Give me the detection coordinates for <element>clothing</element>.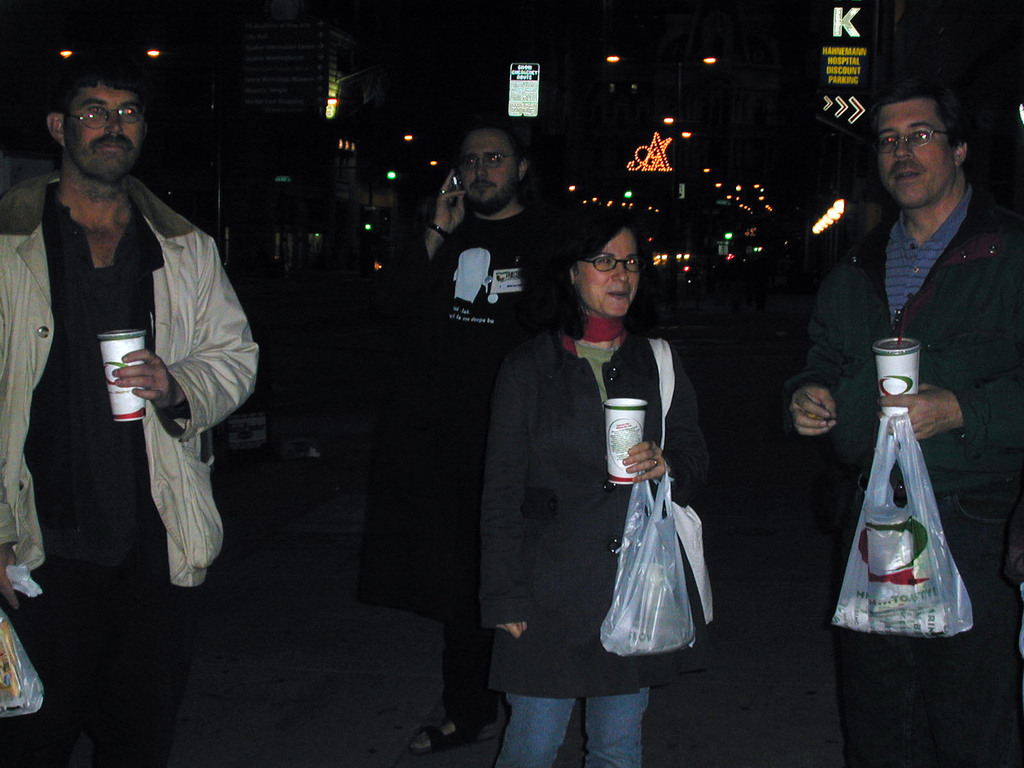
BBox(476, 314, 706, 767).
